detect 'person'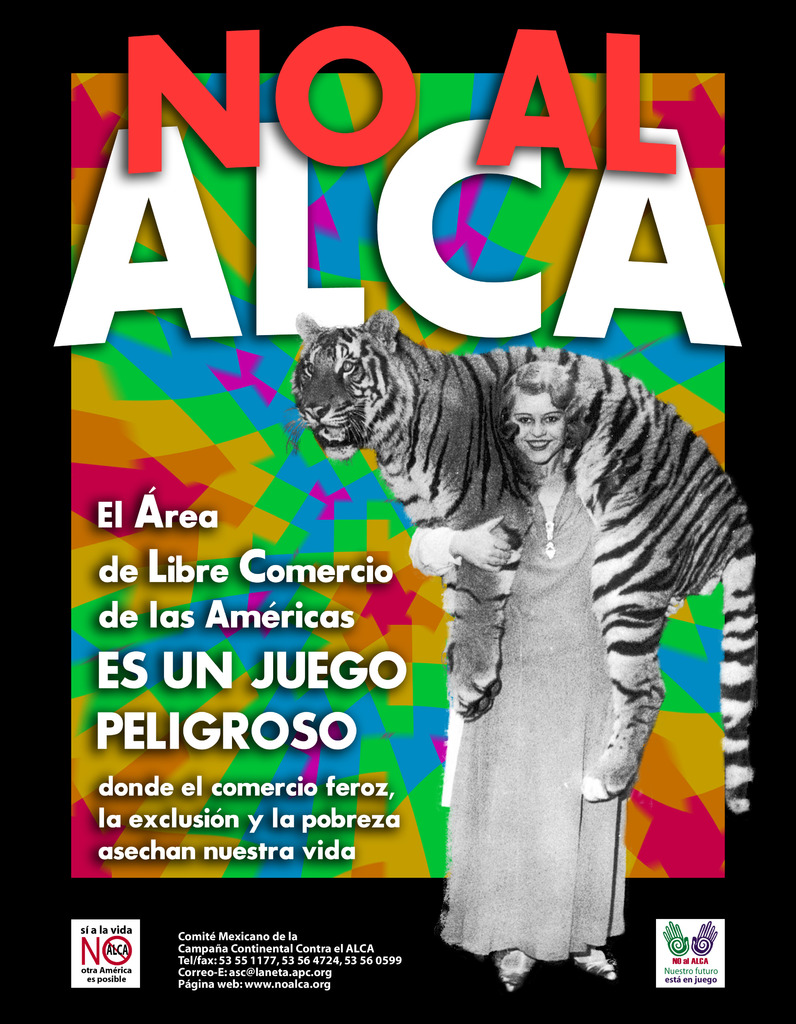
{"left": 453, "top": 369, "right": 621, "bottom": 980}
